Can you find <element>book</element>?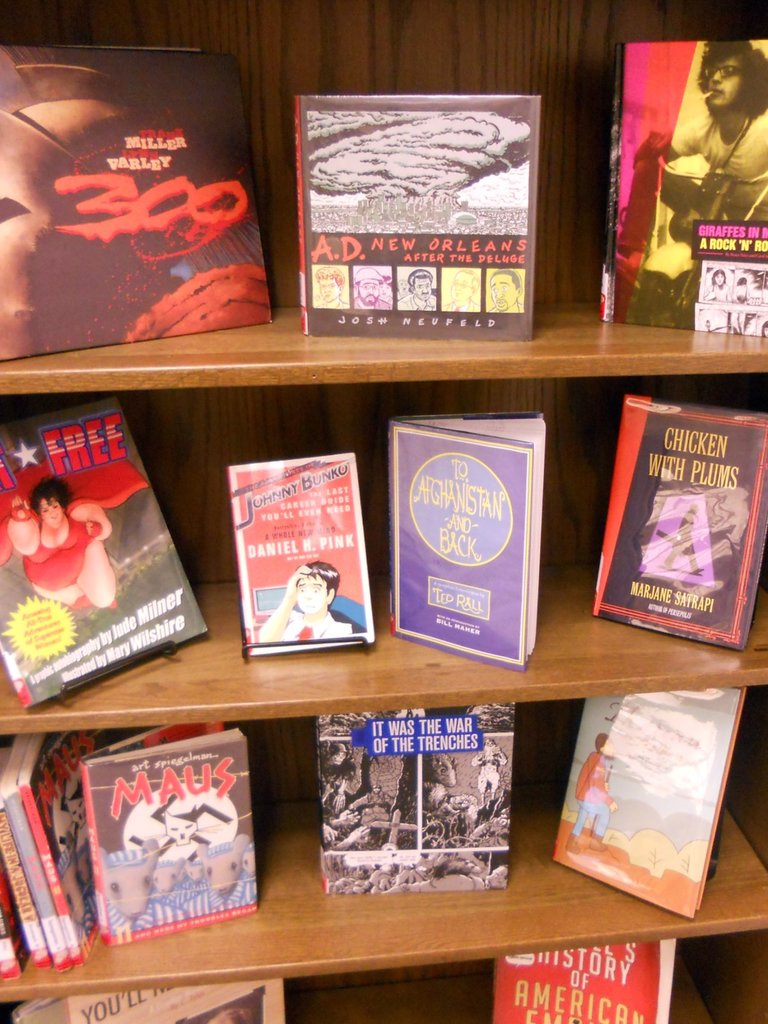
Yes, bounding box: [484,938,674,1023].
